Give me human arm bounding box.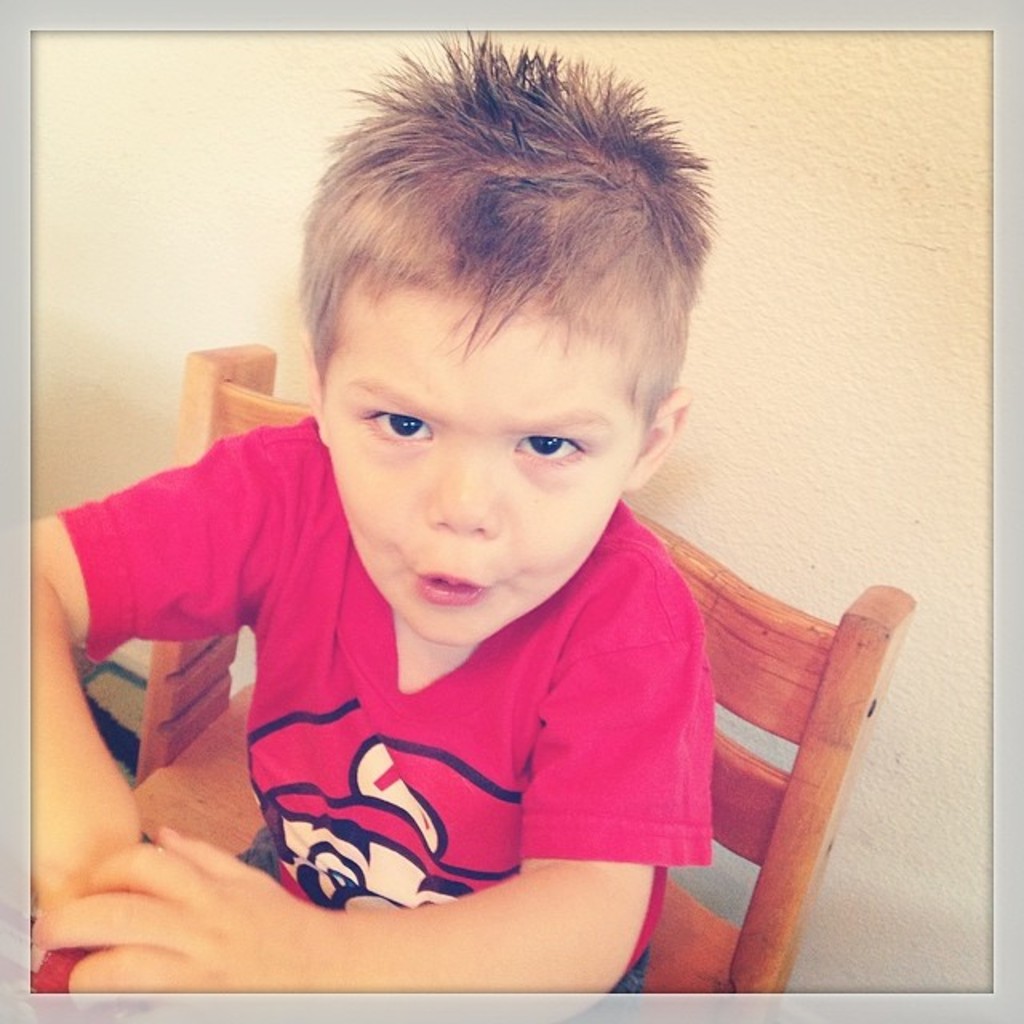
x1=35 y1=717 x2=675 y2=997.
